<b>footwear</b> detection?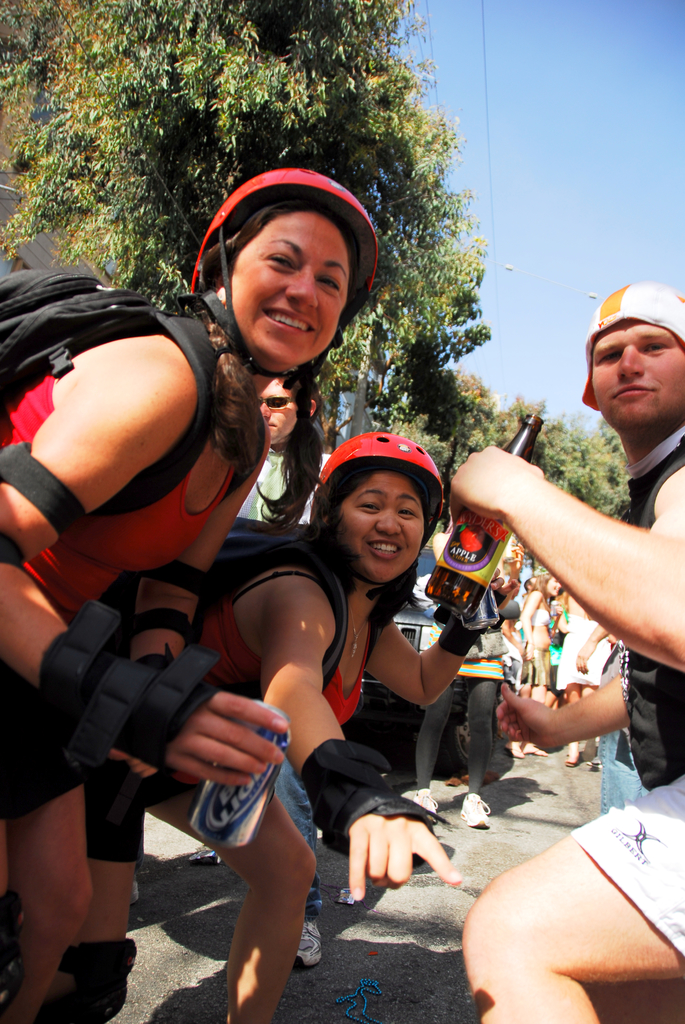
bbox=(295, 918, 322, 969)
